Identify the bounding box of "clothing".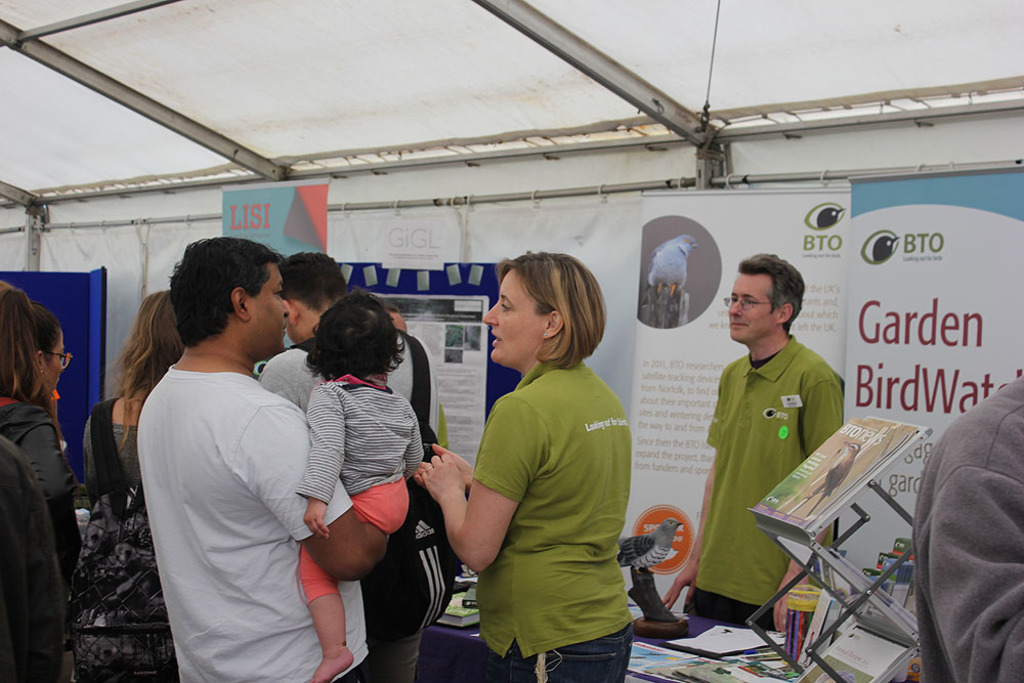
<box>690,336,842,634</box>.
